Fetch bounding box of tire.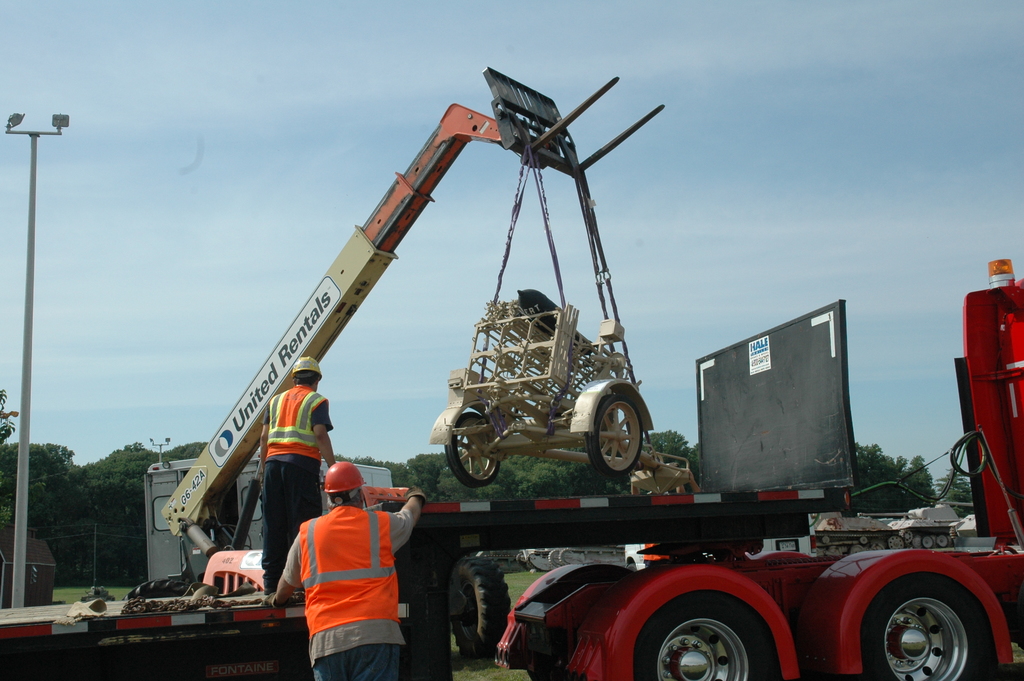
Bbox: x1=619, y1=576, x2=813, y2=680.
